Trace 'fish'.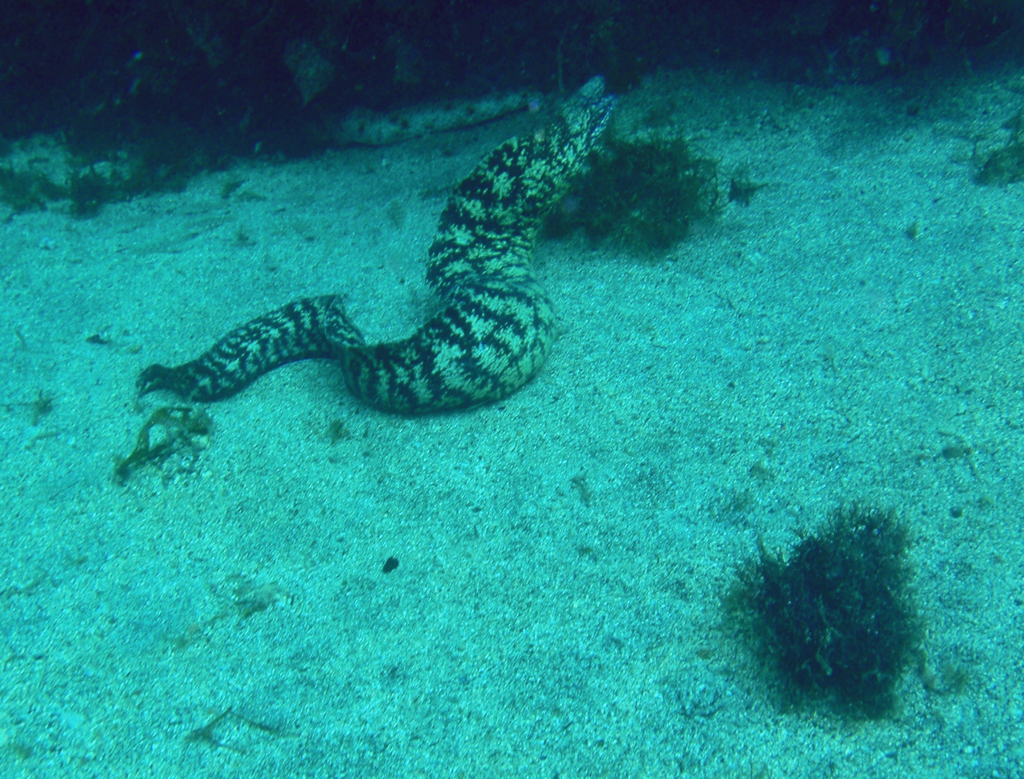
Traced to 122, 100, 668, 440.
